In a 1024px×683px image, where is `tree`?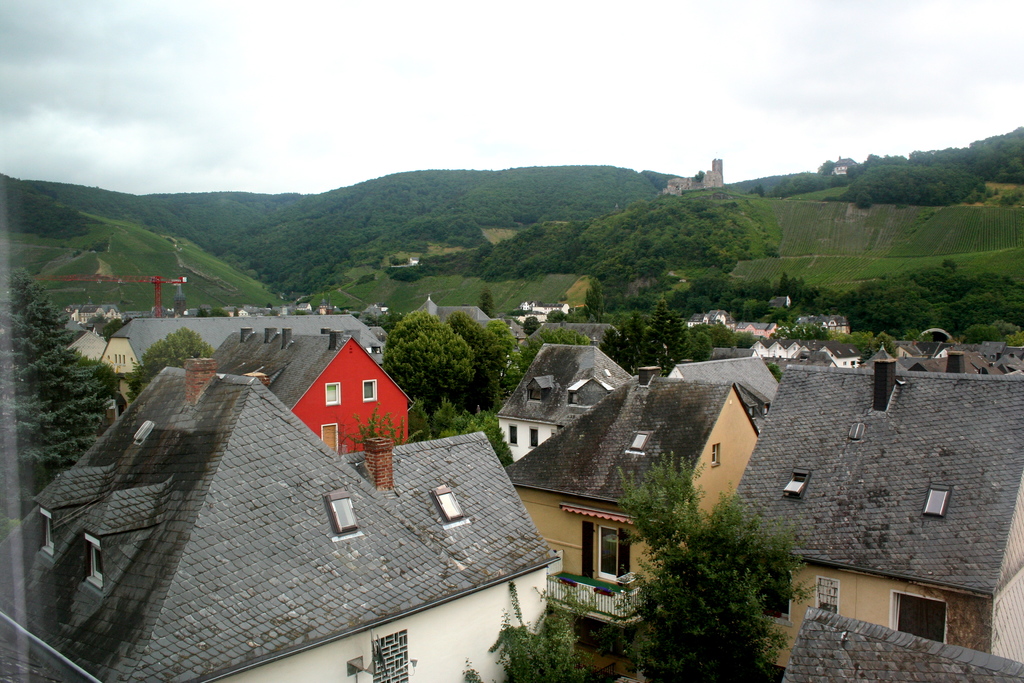
region(493, 441, 814, 682).
